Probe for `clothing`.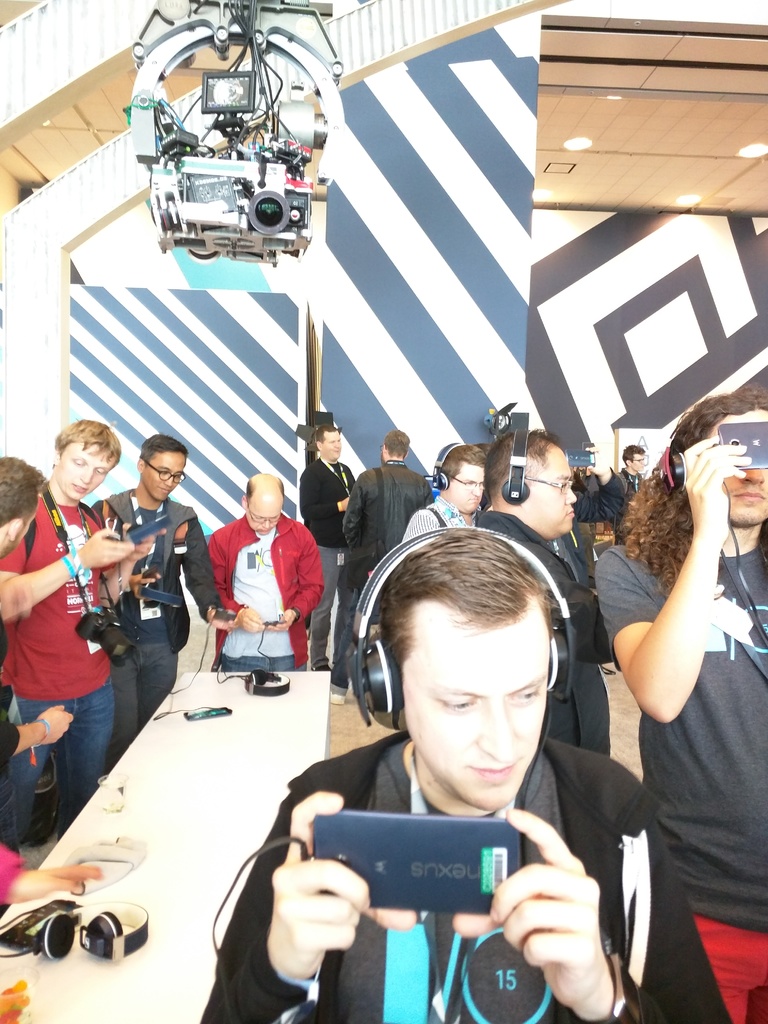
Probe result: 463:502:634:910.
